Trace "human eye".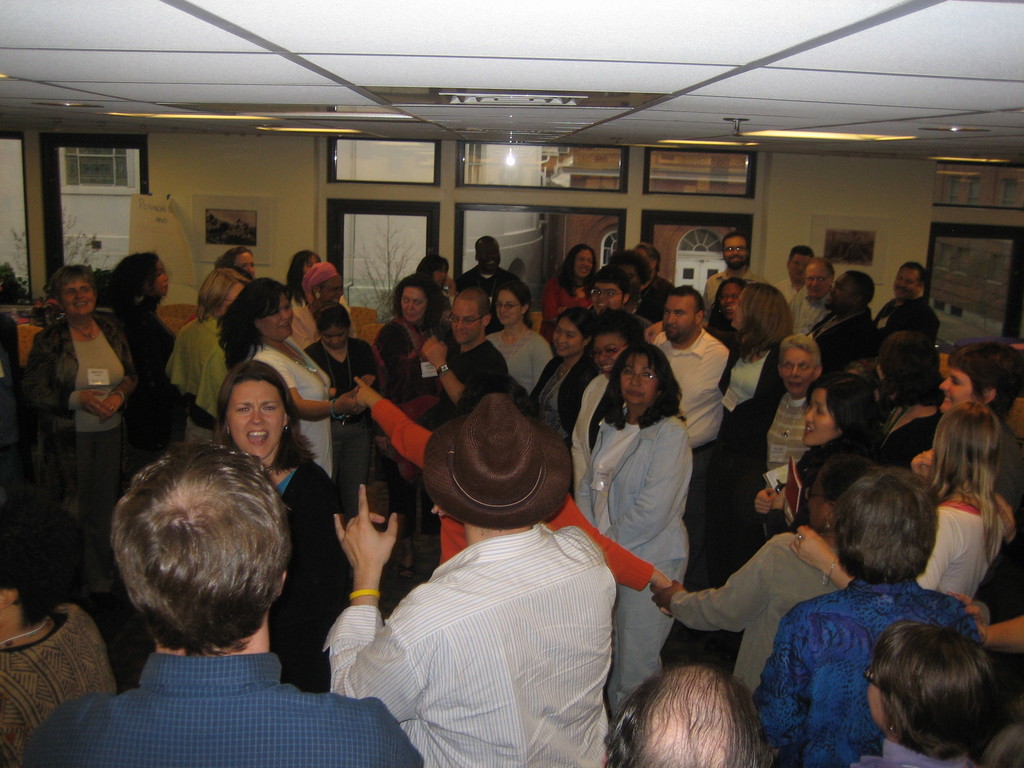
Traced to [x1=595, y1=291, x2=602, y2=297].
